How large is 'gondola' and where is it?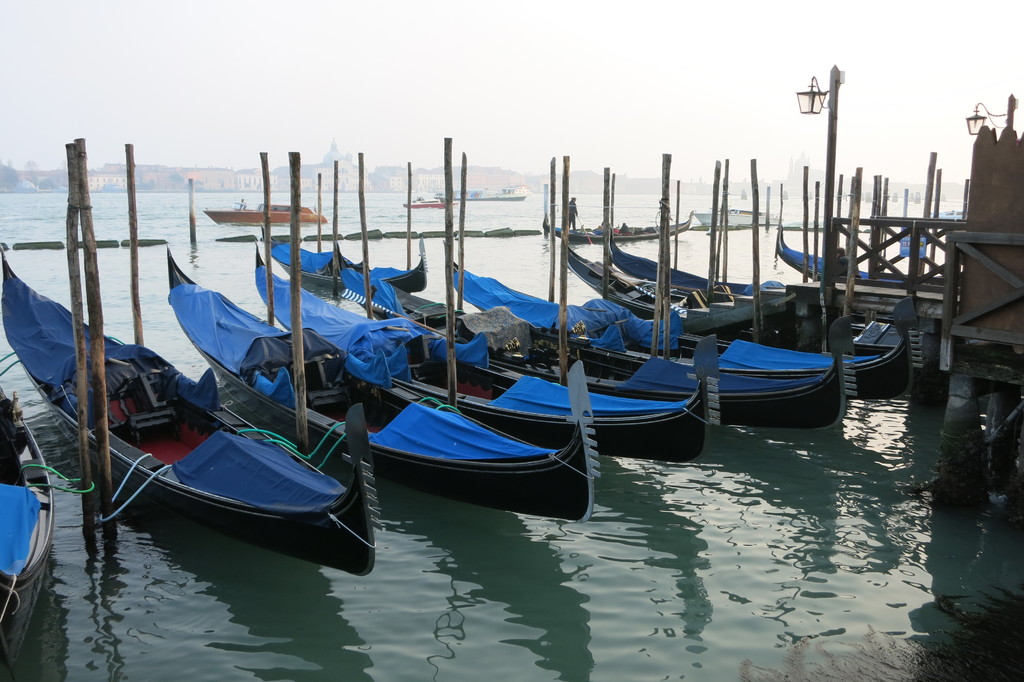
Bounding box: left=556, top=223, right=714, bottom=334.
